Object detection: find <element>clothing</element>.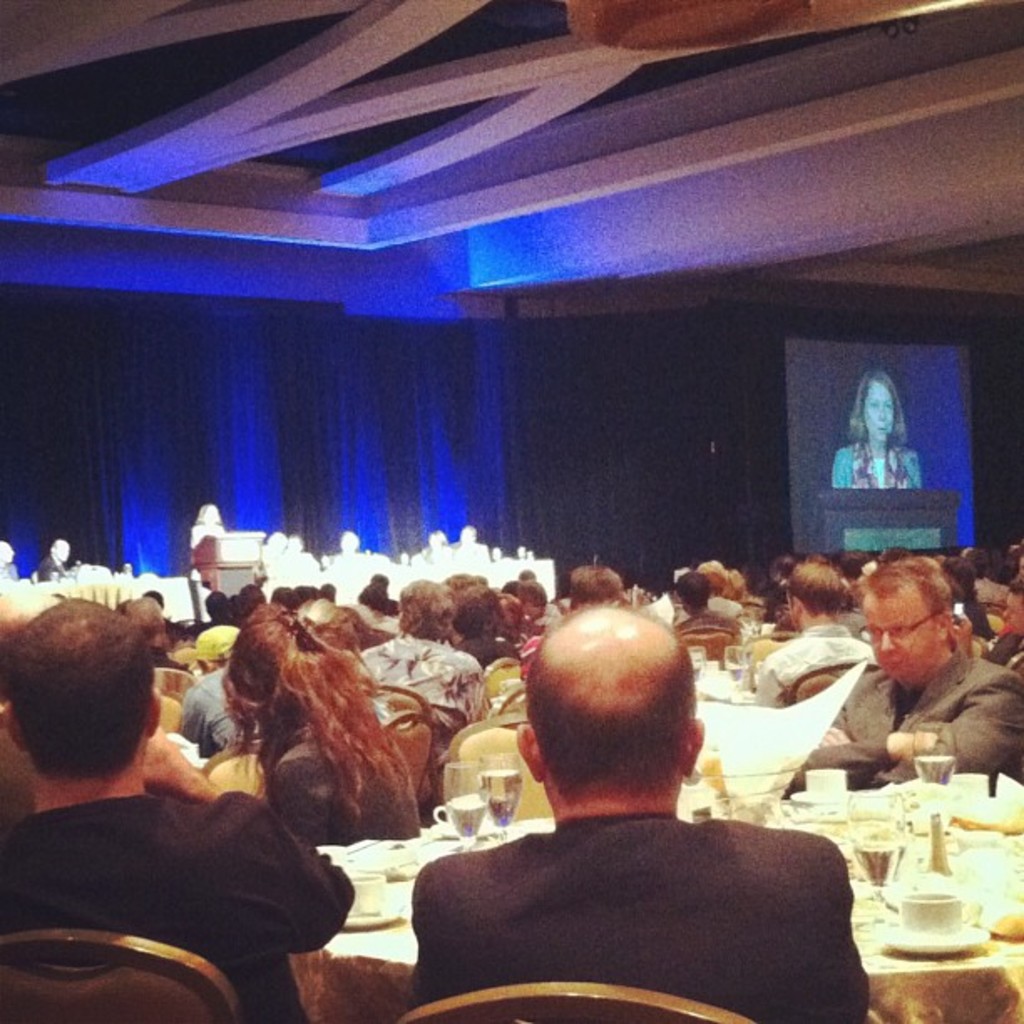
<bbox>987, 626, 1022, 666</bbox>.
